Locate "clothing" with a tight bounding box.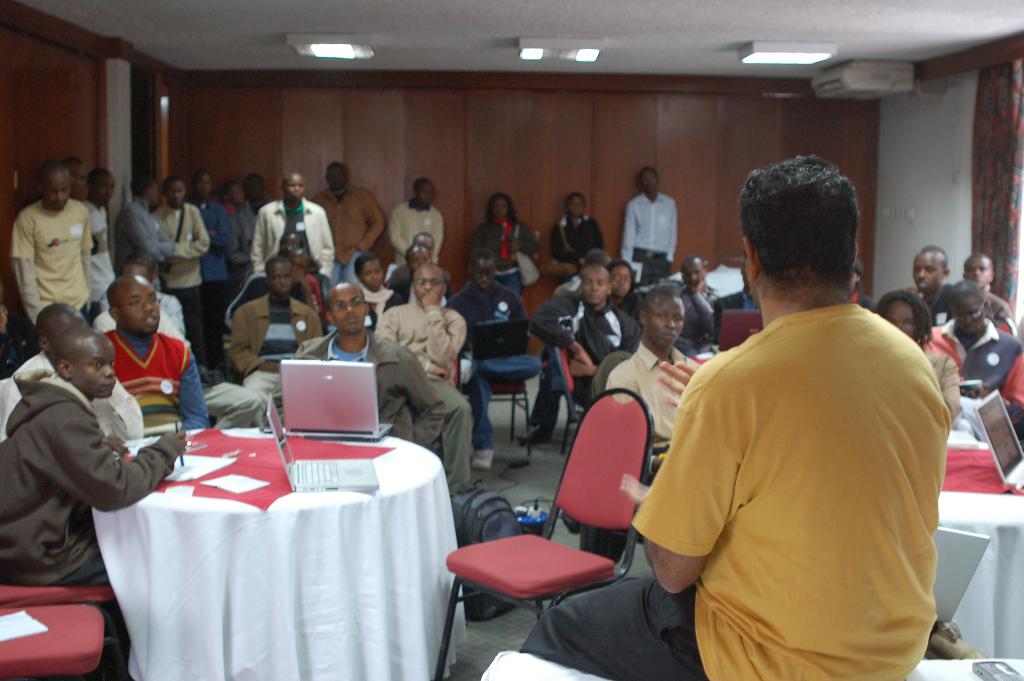
<bbox>330, 177, 376, 256</bbox>.
